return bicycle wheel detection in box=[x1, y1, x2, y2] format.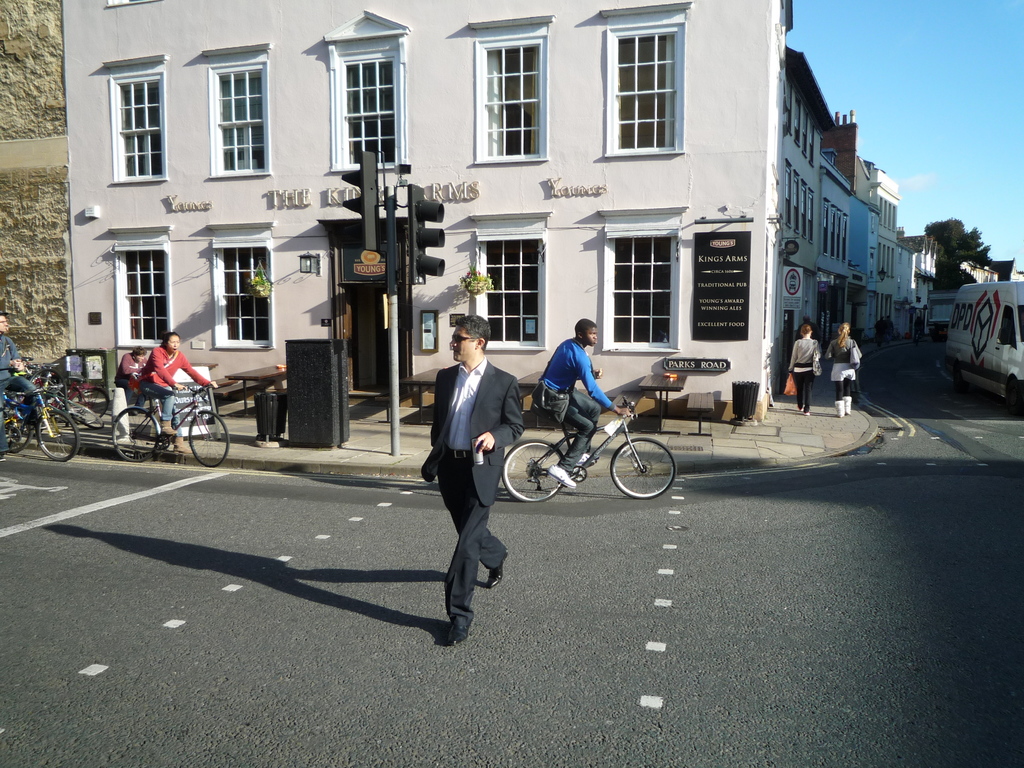
box=[7, 403, 38, 457].
